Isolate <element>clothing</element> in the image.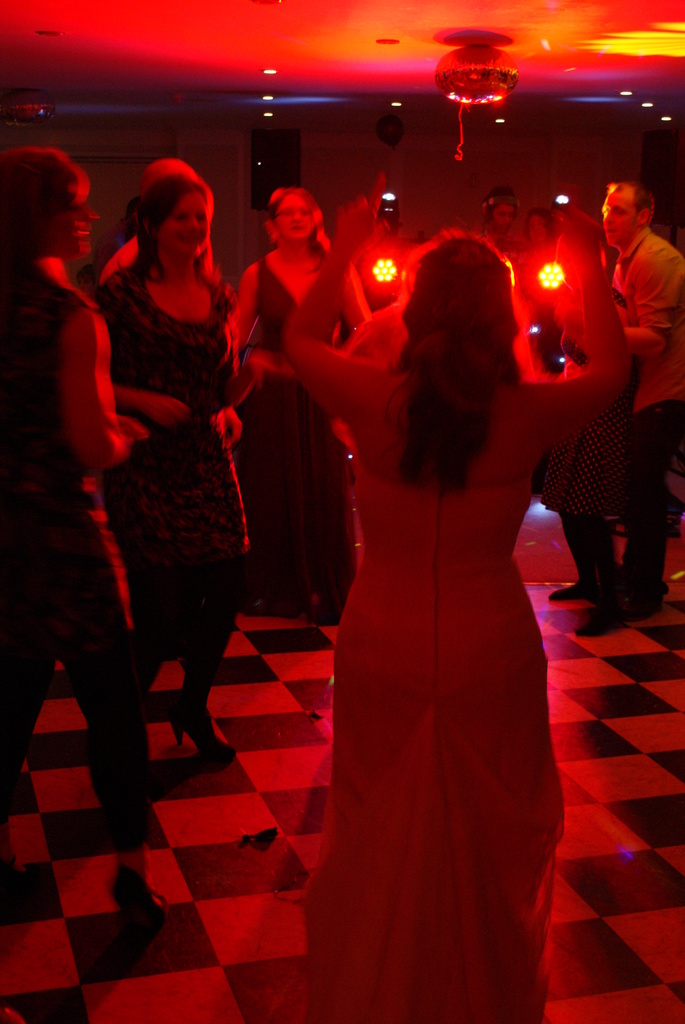
Isolated region: [0,250,154,869].
